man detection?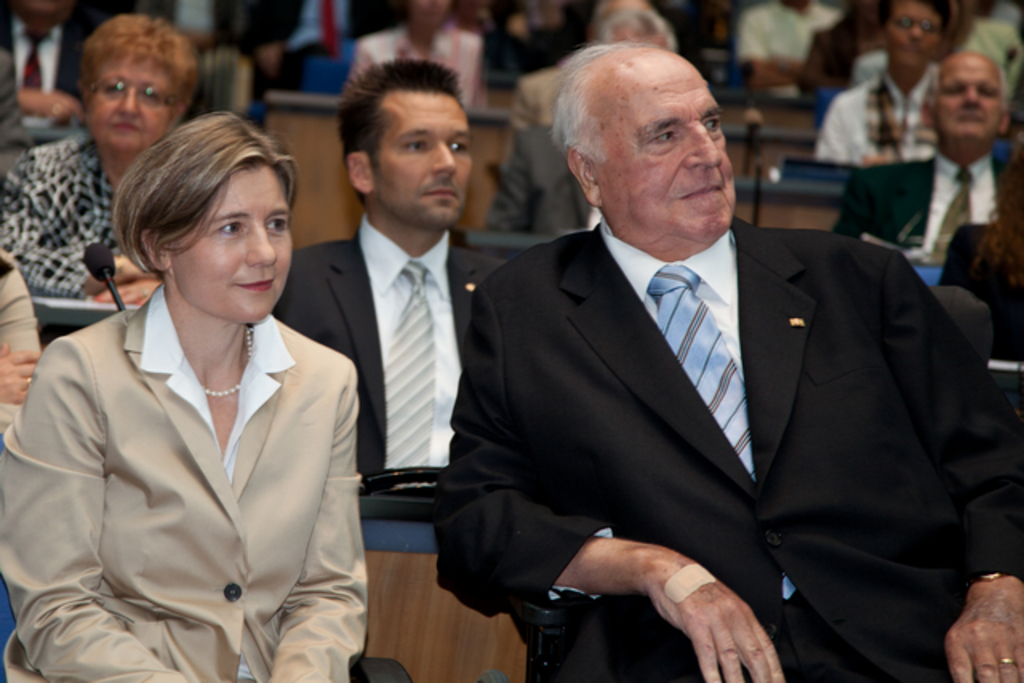
bbox(827, 46, 1008, 259)
